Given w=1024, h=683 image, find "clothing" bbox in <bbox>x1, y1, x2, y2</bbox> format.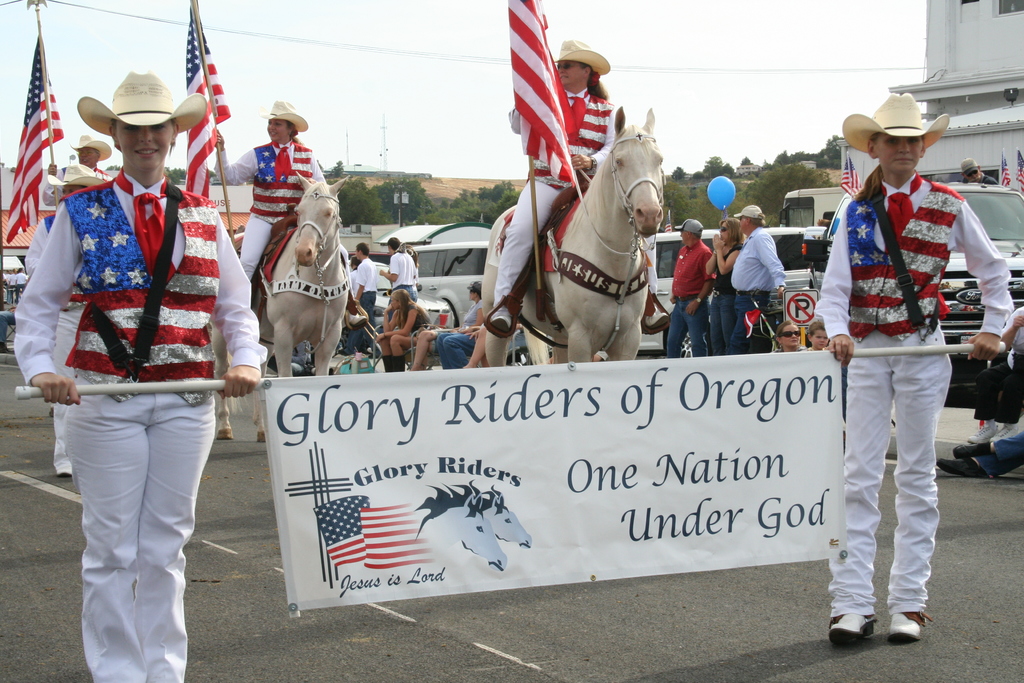
<bbox>378, 289, 420, 336</bbox>.
